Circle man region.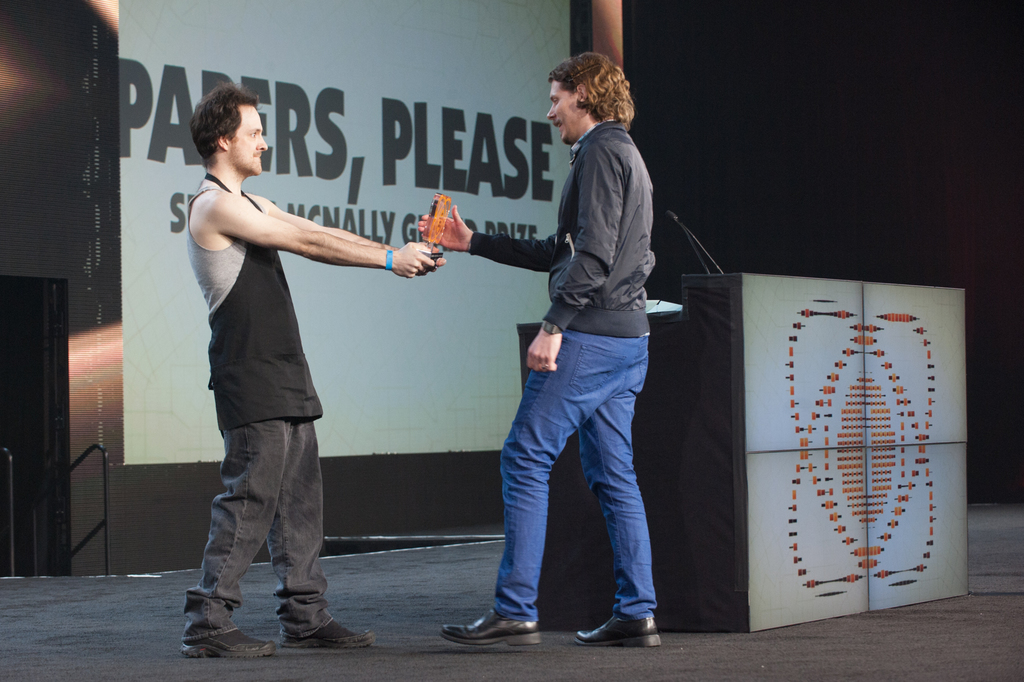
Region: select_region(172, 64, 401, 662).
